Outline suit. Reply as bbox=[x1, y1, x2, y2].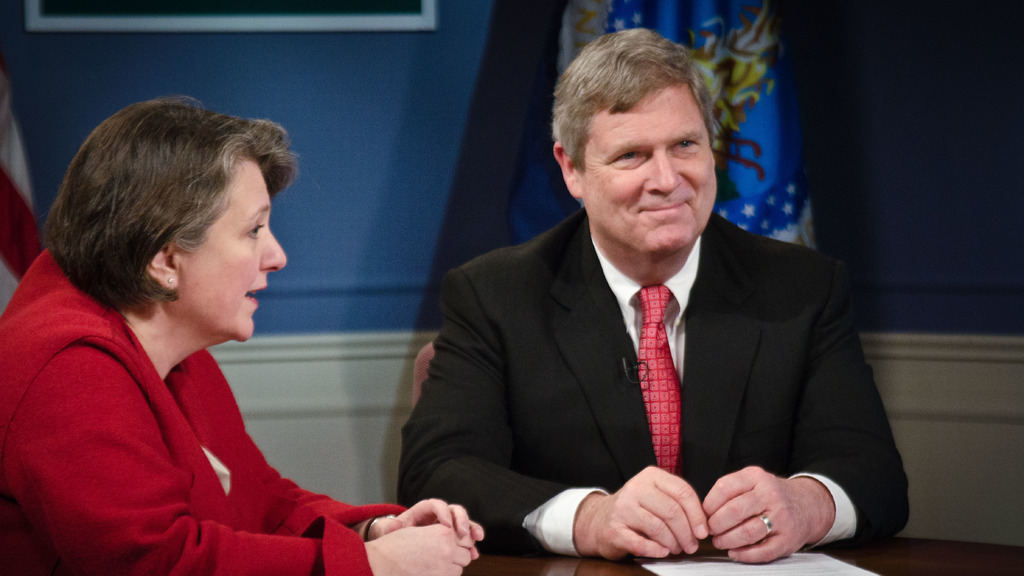
bbox=[427, 108, 897, 554].
